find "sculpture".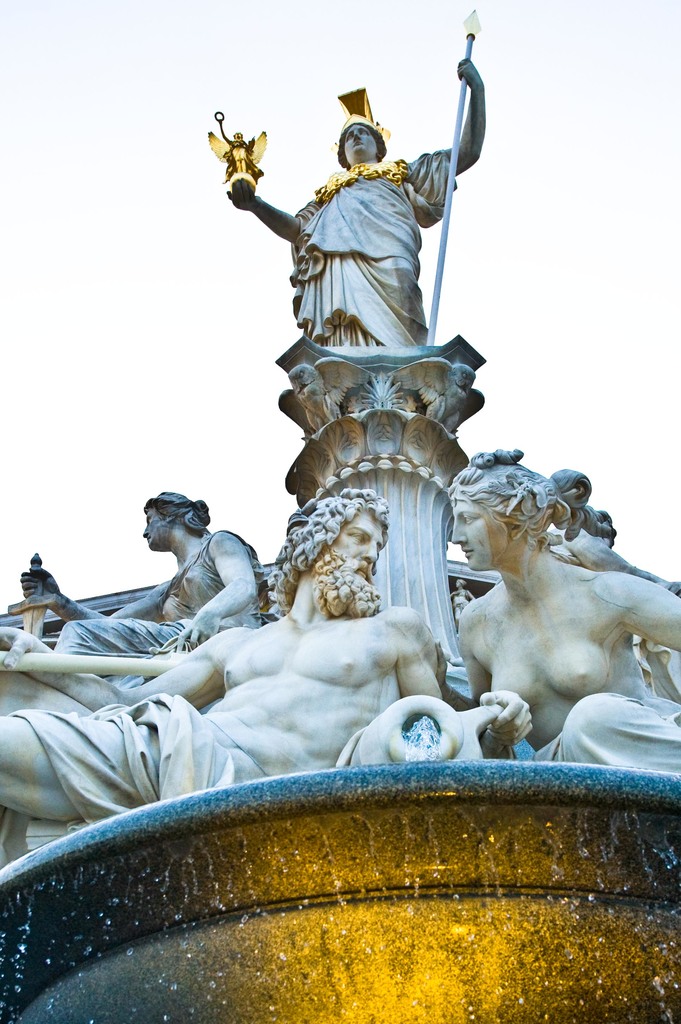
bbox(22, 498, 276, 655).
